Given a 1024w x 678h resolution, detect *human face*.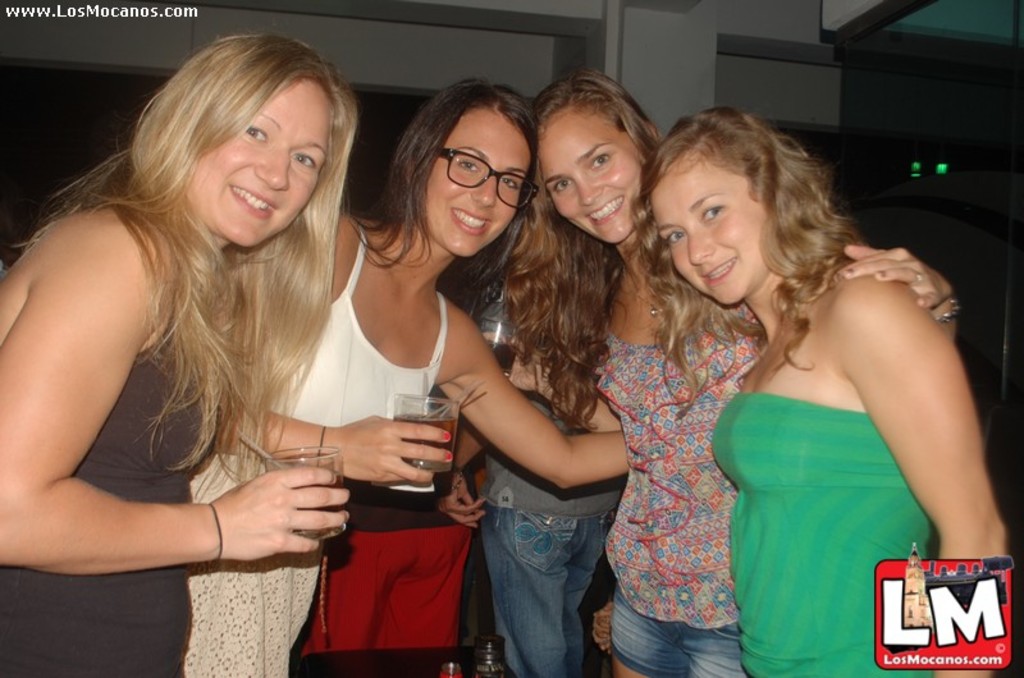
select_region(184, 70, 324, 247).
